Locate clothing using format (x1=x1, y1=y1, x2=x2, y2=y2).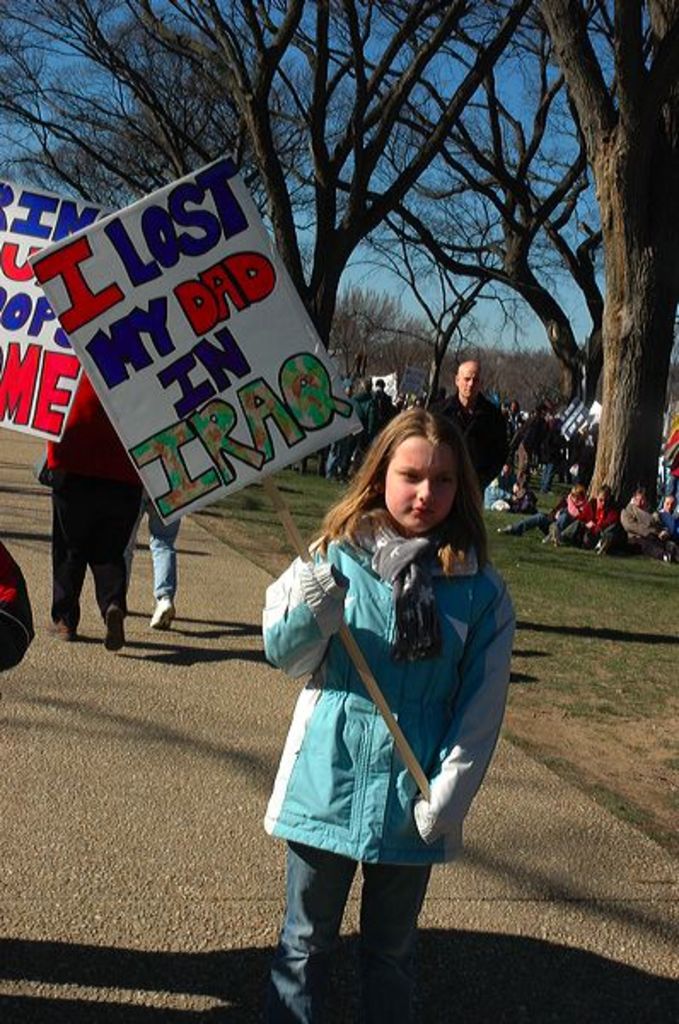
(x1=51, y1=355, x2=140, y2=488).
